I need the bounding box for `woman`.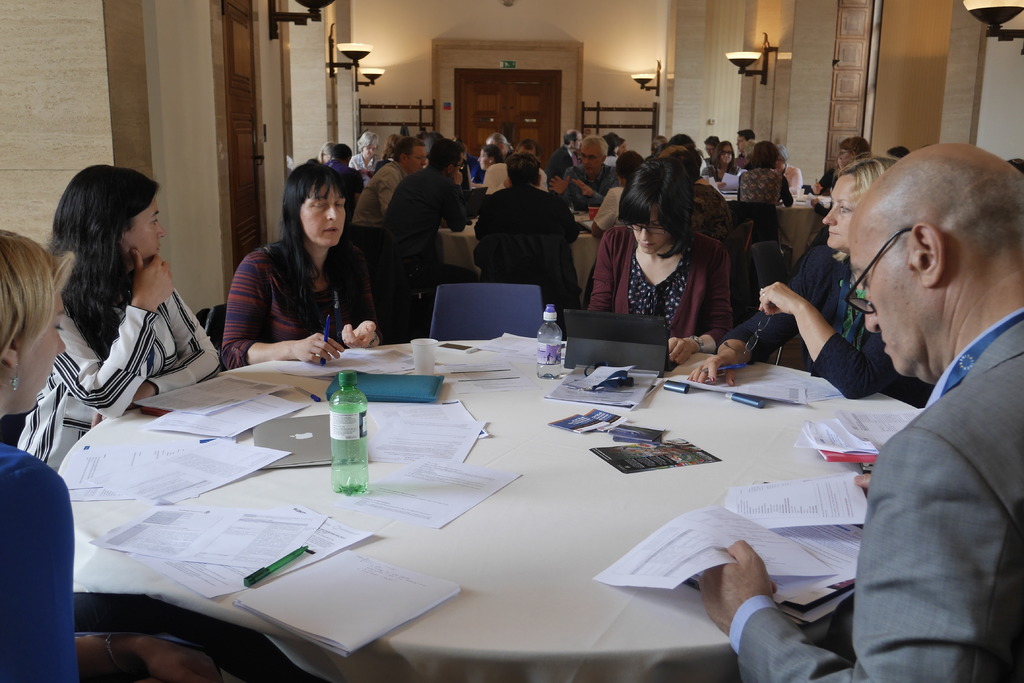
Here it is: 589 156 750 359.
